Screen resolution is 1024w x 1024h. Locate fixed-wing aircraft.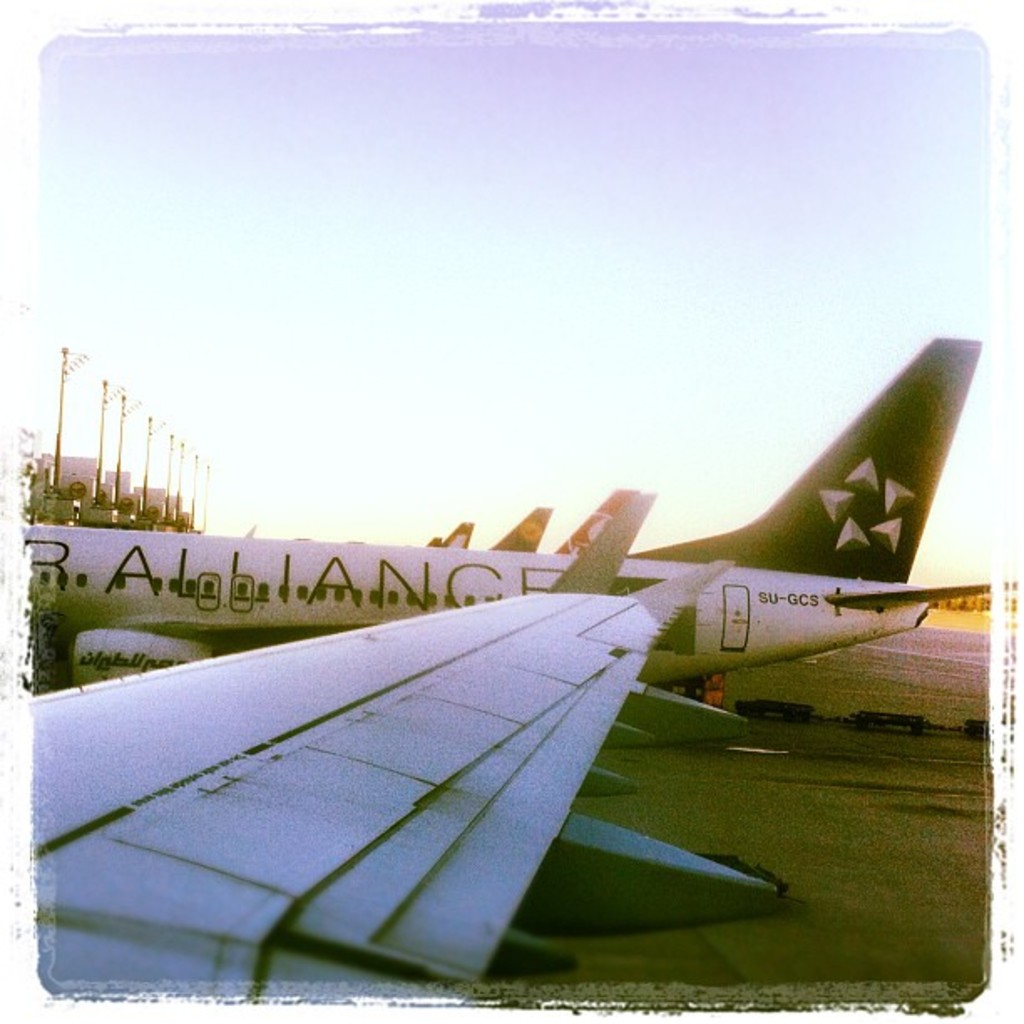
box(27, 340, 1007, 699).
